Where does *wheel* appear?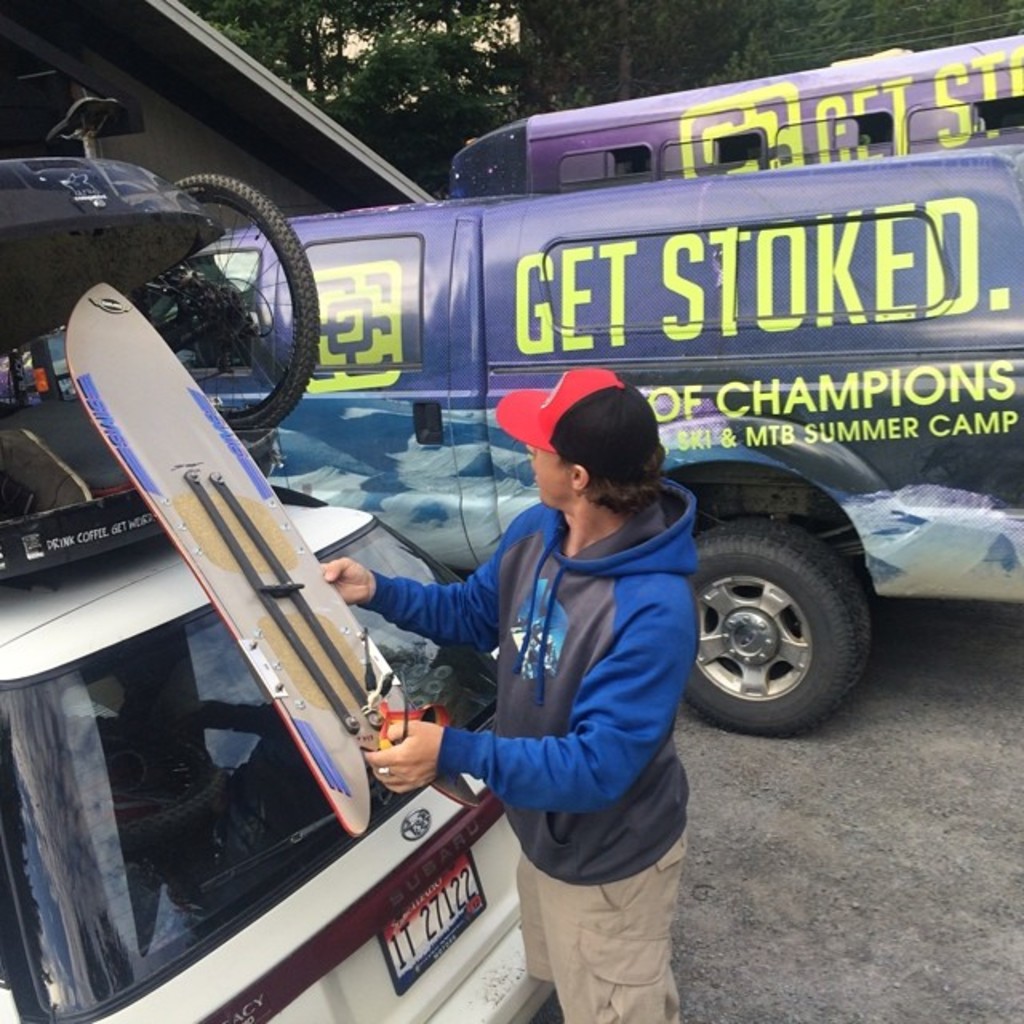
Appears at [134,176,318,430].
